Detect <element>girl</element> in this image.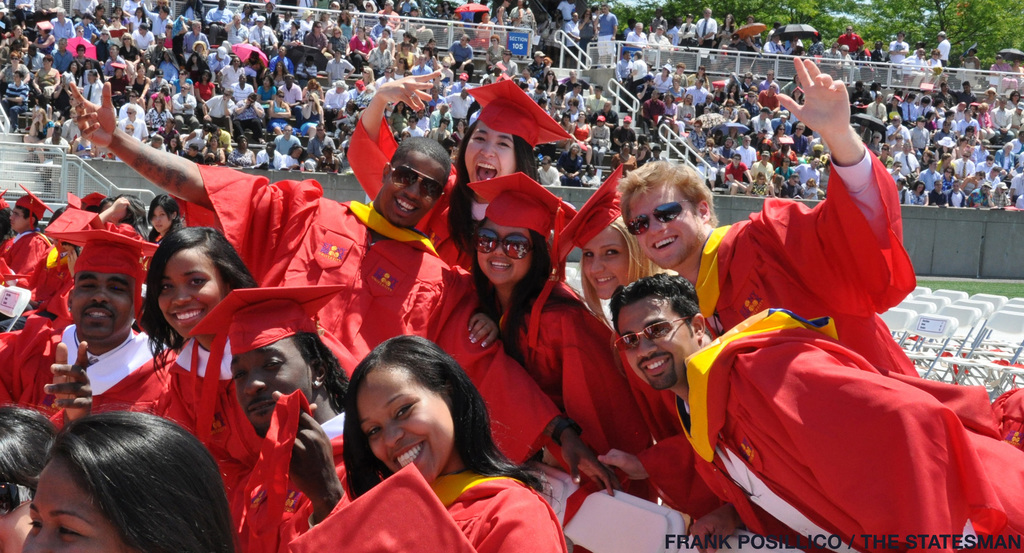
Detection: 584, 211, 674, 341.
